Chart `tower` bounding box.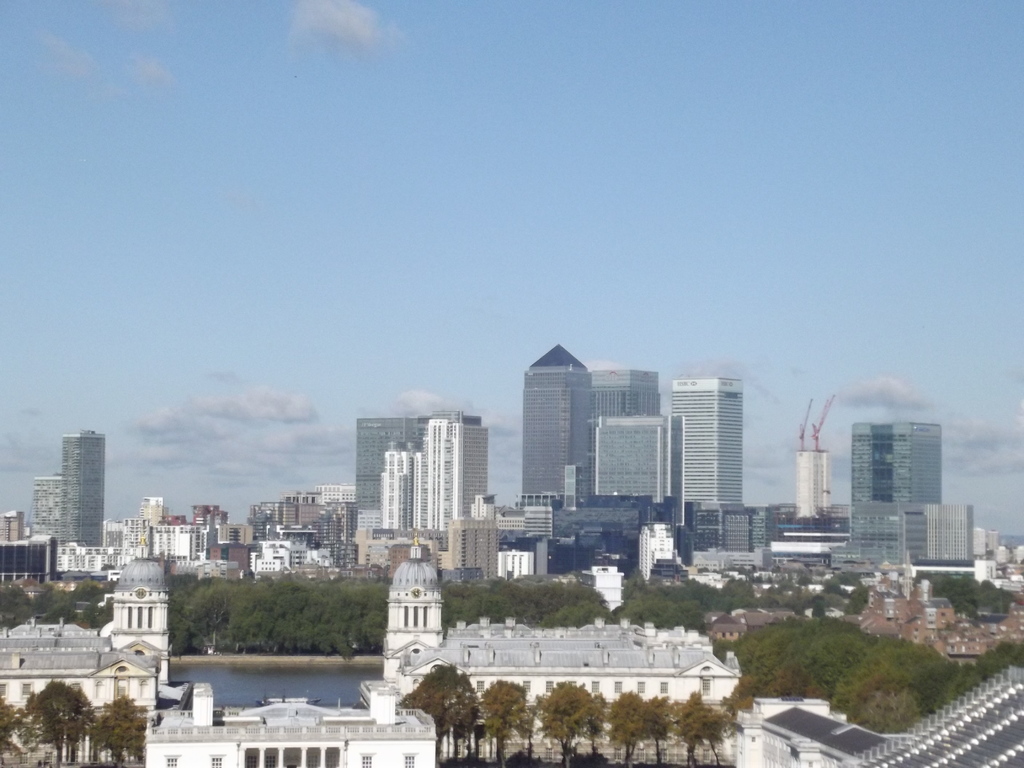
Charted: 382/437/423/540.
